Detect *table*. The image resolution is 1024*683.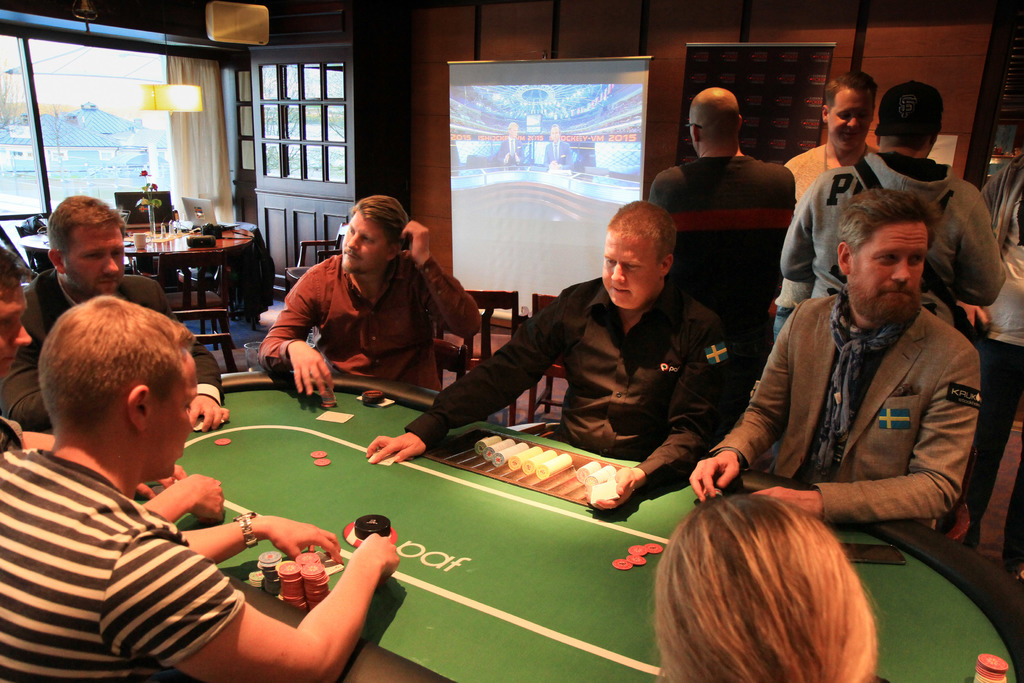
pyautogui.locateOnScreen(18, 219, 250, 338).
